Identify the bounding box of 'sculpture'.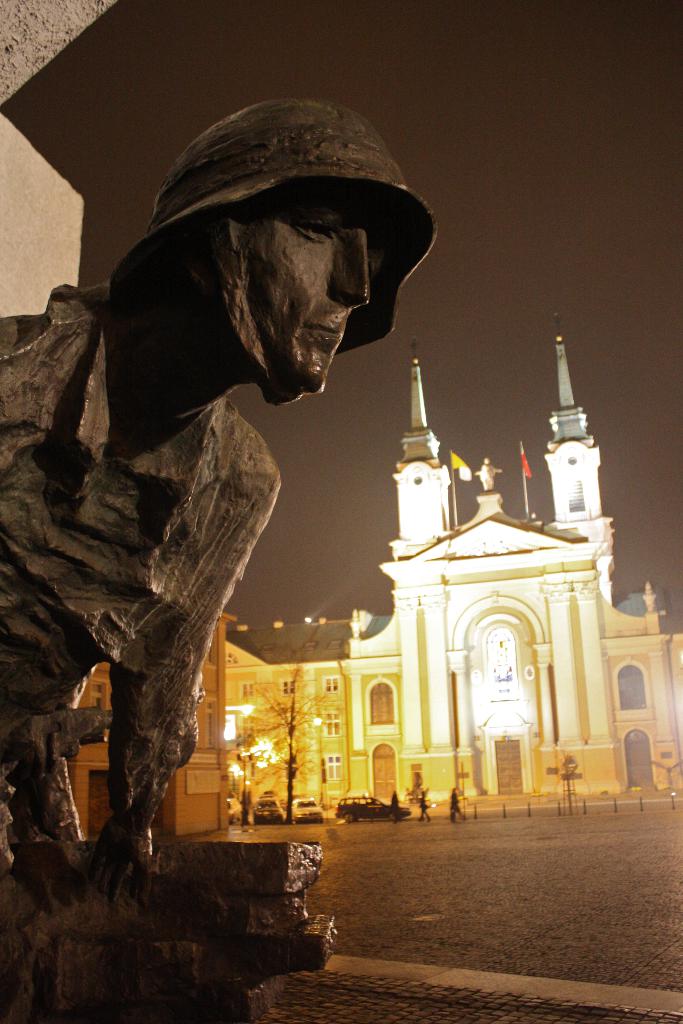
x1=21 y1=284 x2=290 y2=883.
